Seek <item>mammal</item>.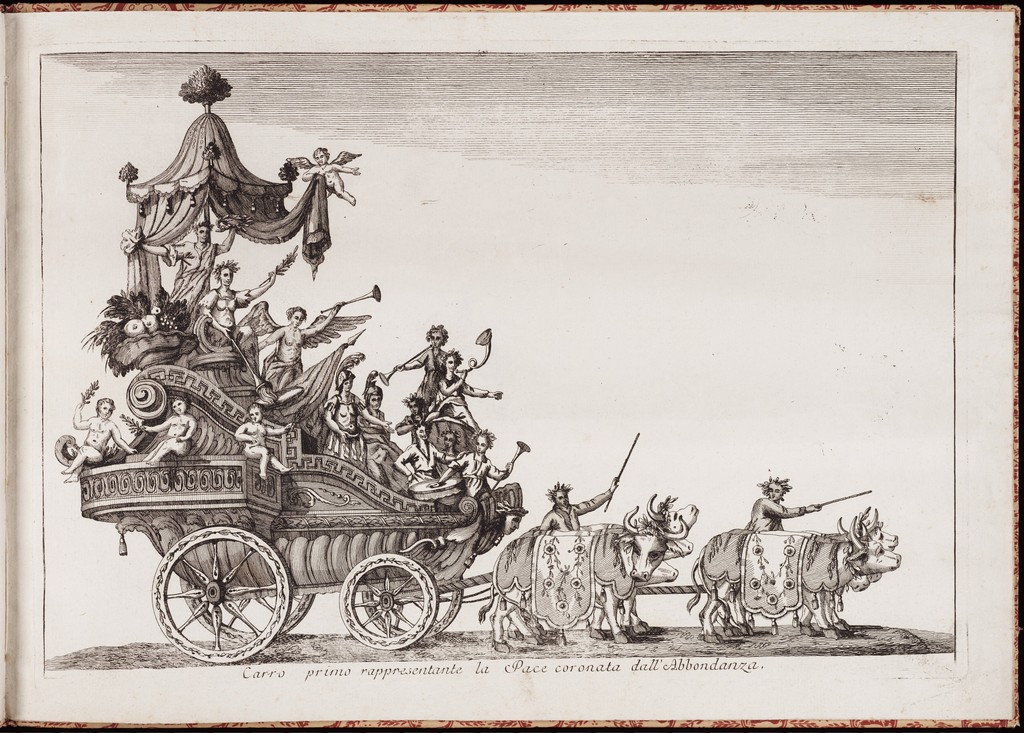
box=[472, 499, 690, 654].
